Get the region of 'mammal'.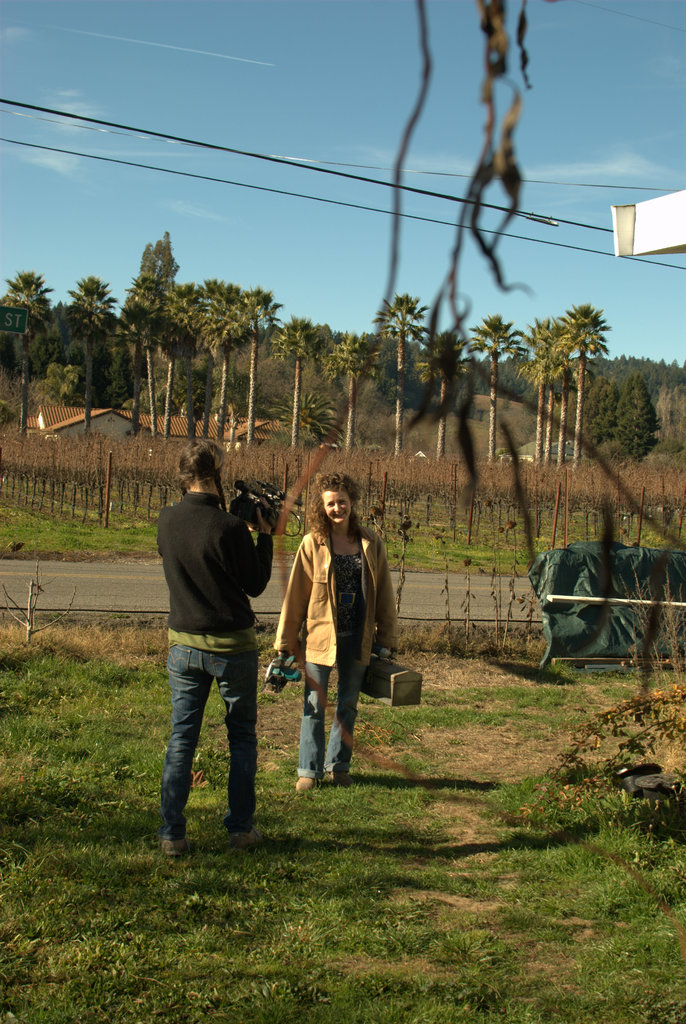
147,430,273,858.
